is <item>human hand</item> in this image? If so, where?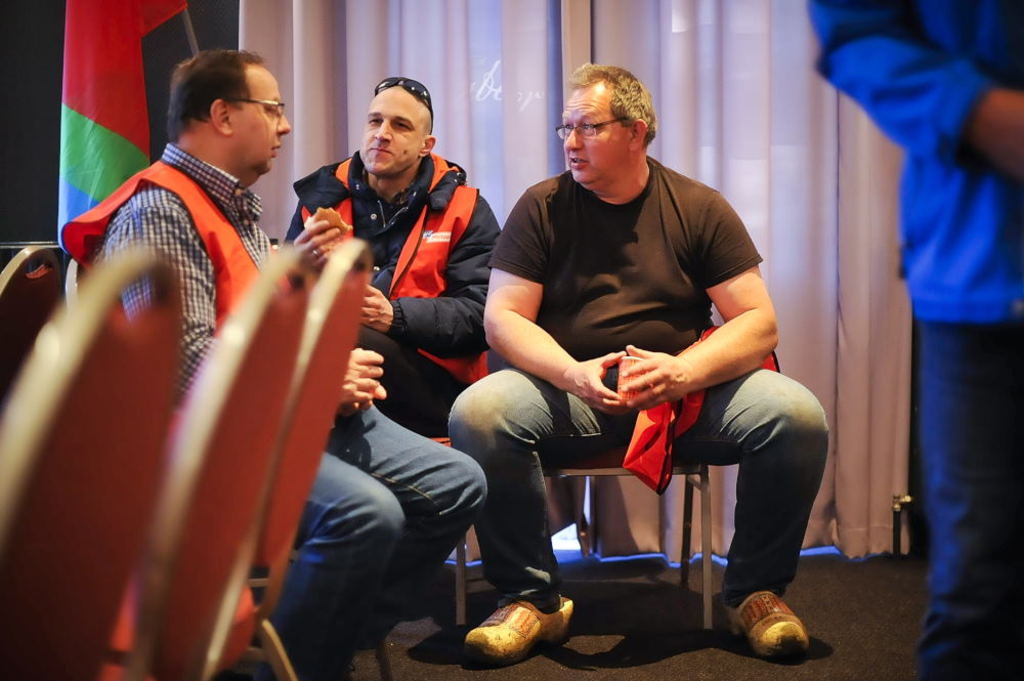
Yes, at x1=362, y1=285, x2=395, y2=334.
